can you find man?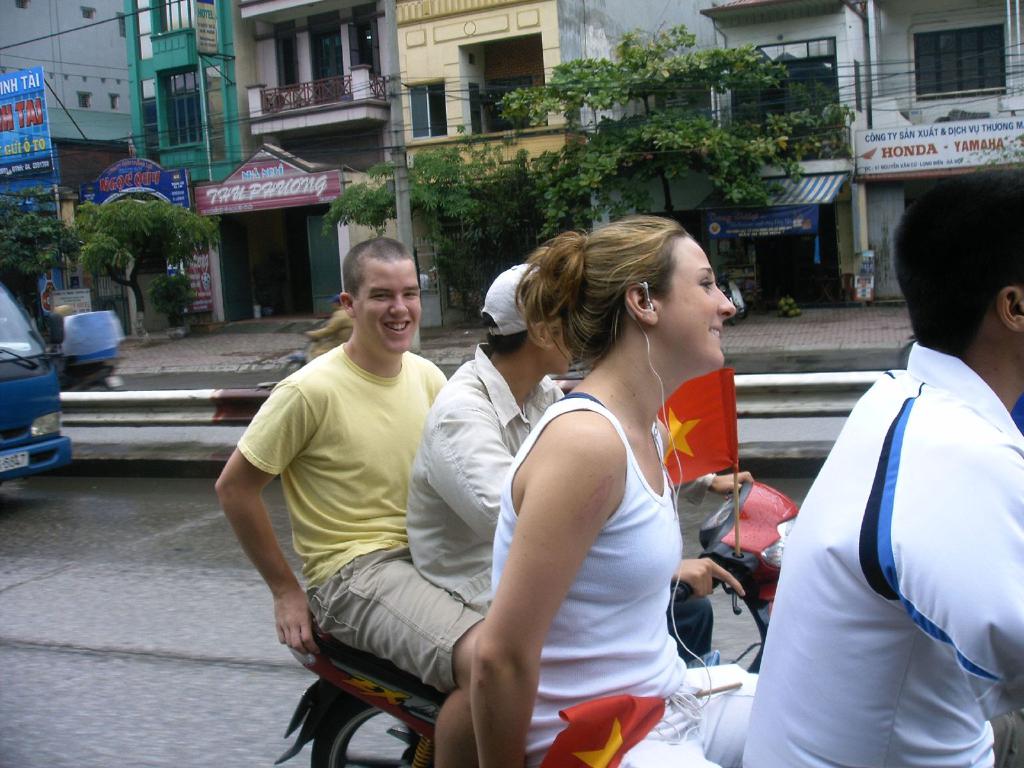
Yes, bounding box: l=742, t=168, r=1023, b=767.
